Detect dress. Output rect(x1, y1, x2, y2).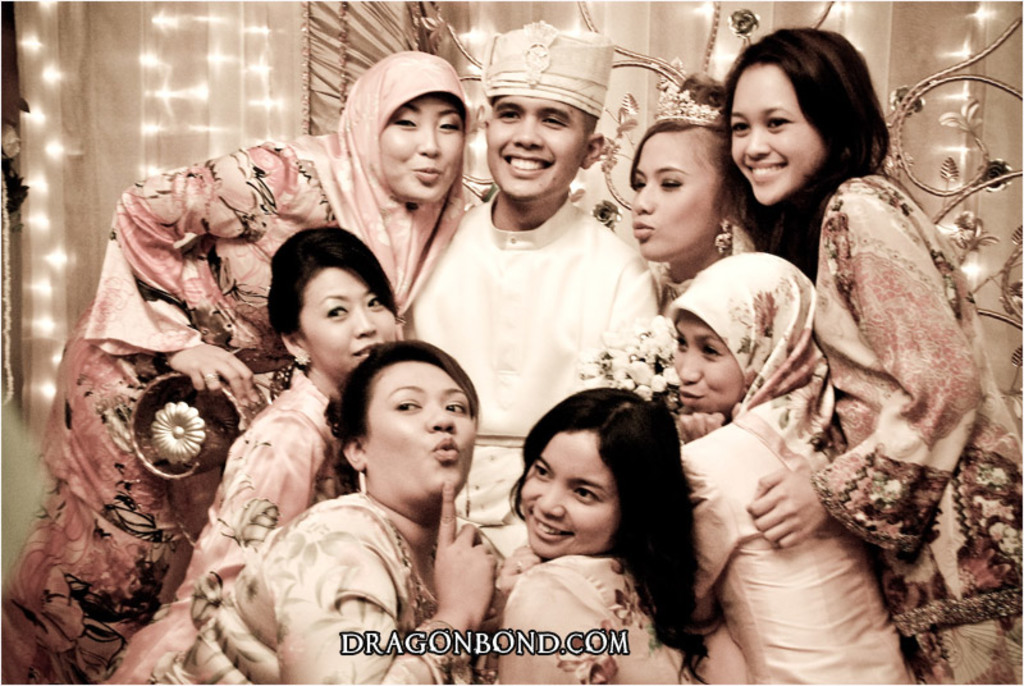
rect(788, 175, 1023, 685).
